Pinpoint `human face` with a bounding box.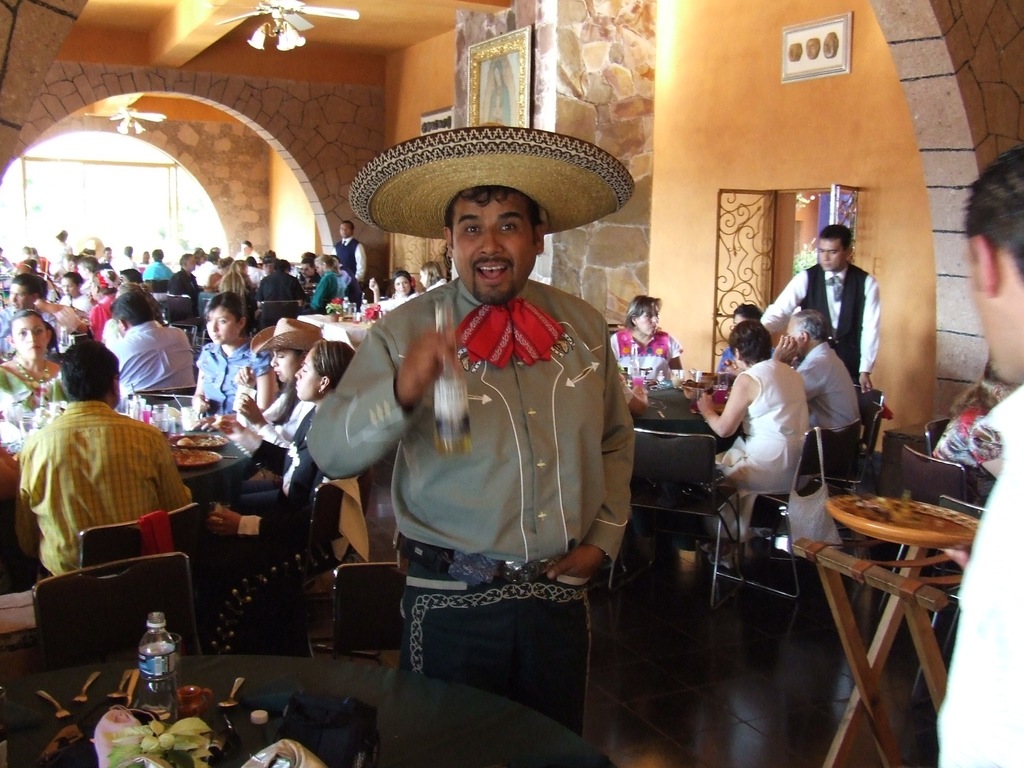
[x1=293, y1=346, x2=328, y2=401].
